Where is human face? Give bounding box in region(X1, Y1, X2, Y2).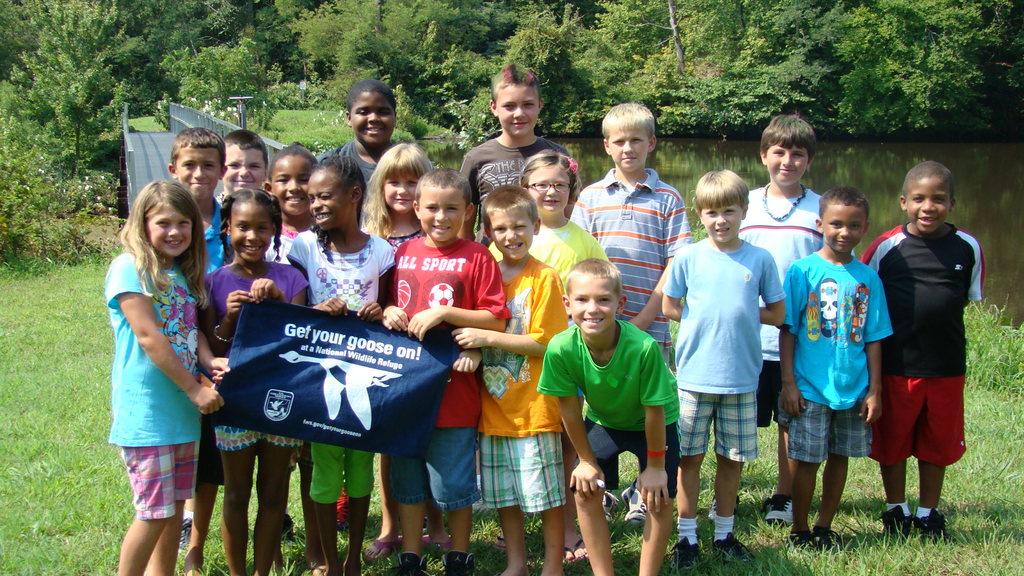
region(608, 128, 647, 168).
